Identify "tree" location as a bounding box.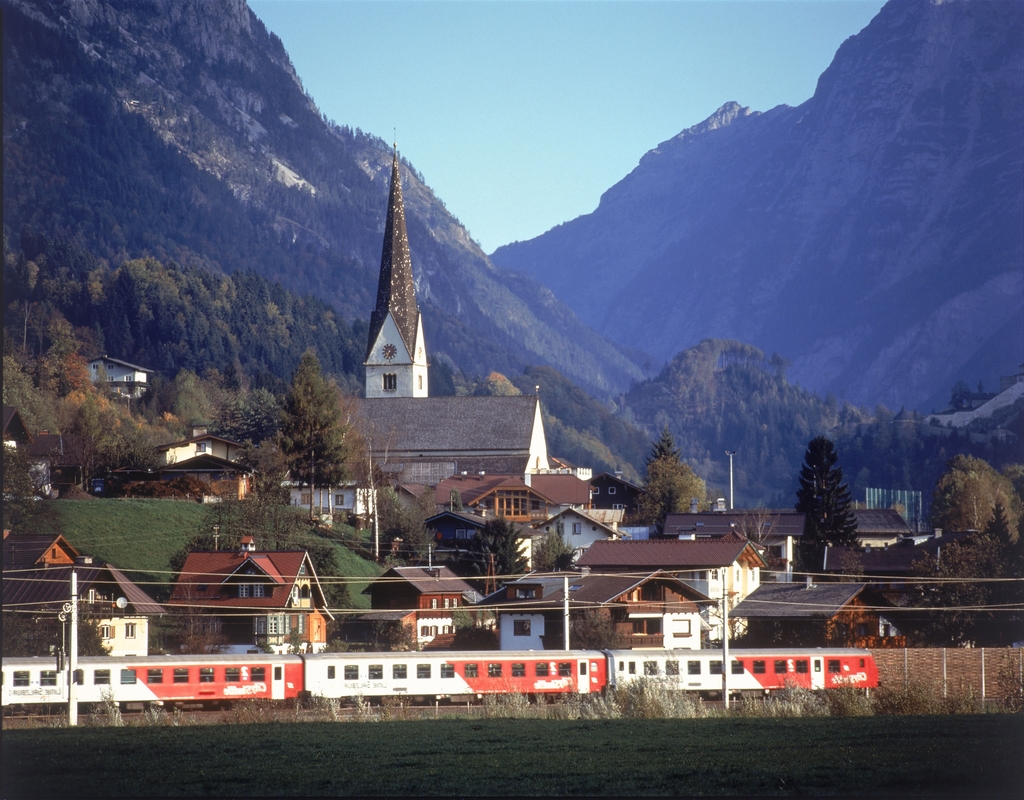
(x1=536, y1=523, x2=596, y2=571).
